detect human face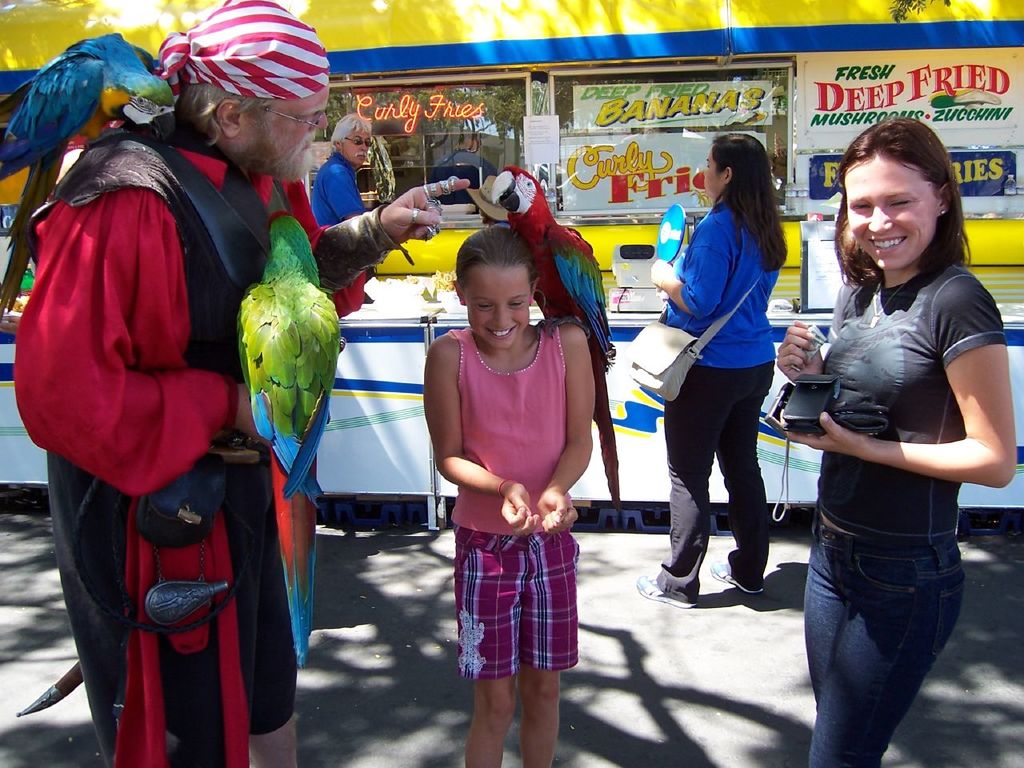
x1=463, y1=263, x2=531, y2=347
